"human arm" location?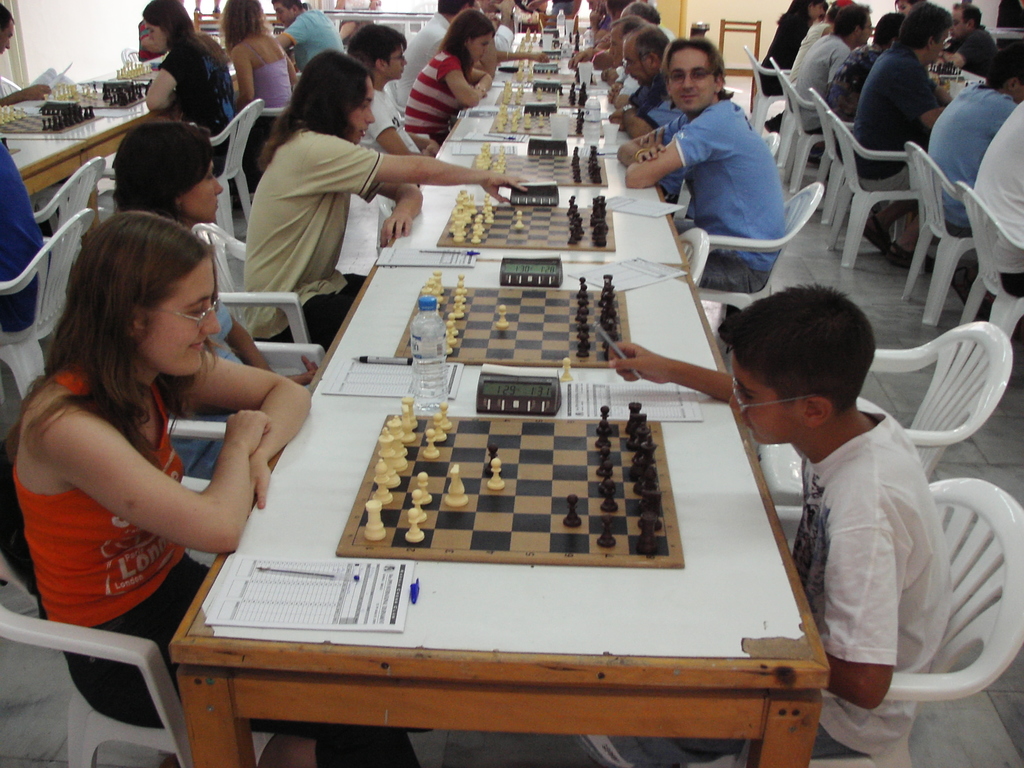
[817,492,892,710]
